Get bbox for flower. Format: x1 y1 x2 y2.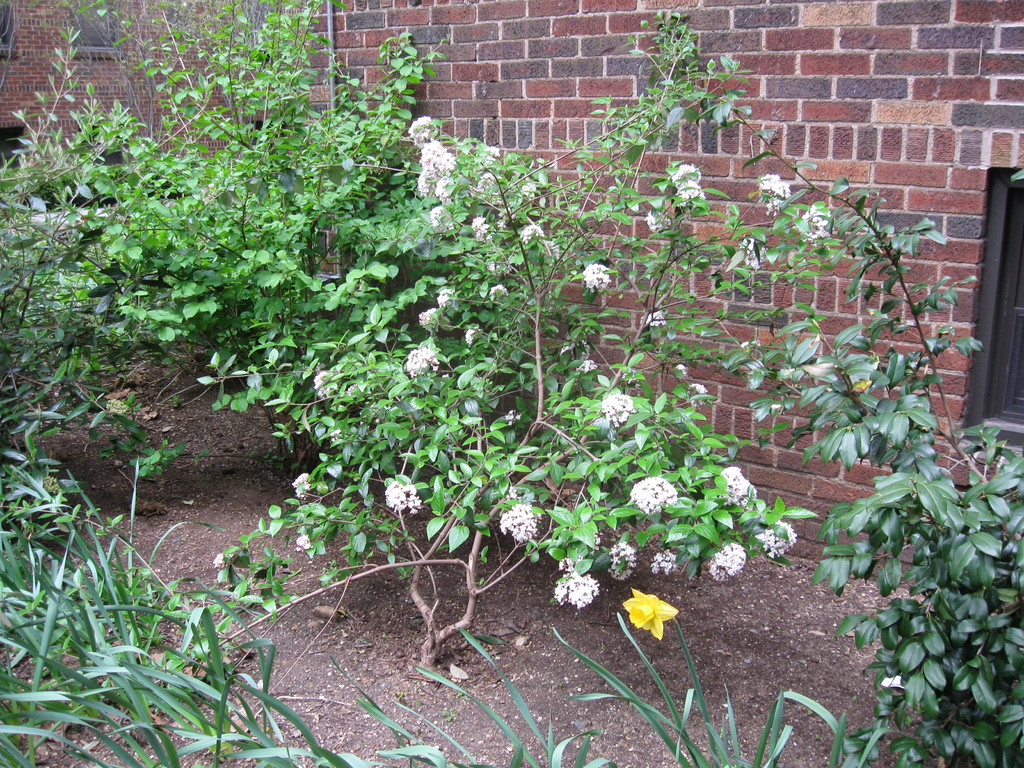
646 553 684 575.
